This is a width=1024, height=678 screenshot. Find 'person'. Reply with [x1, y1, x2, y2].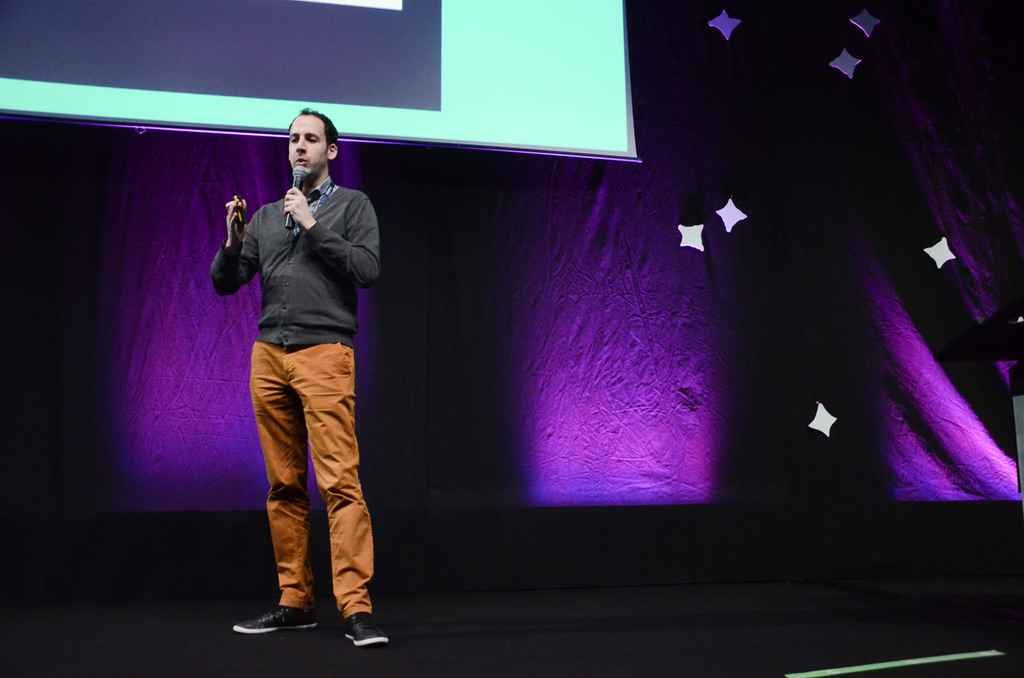
[207, 118, 390, 641].
